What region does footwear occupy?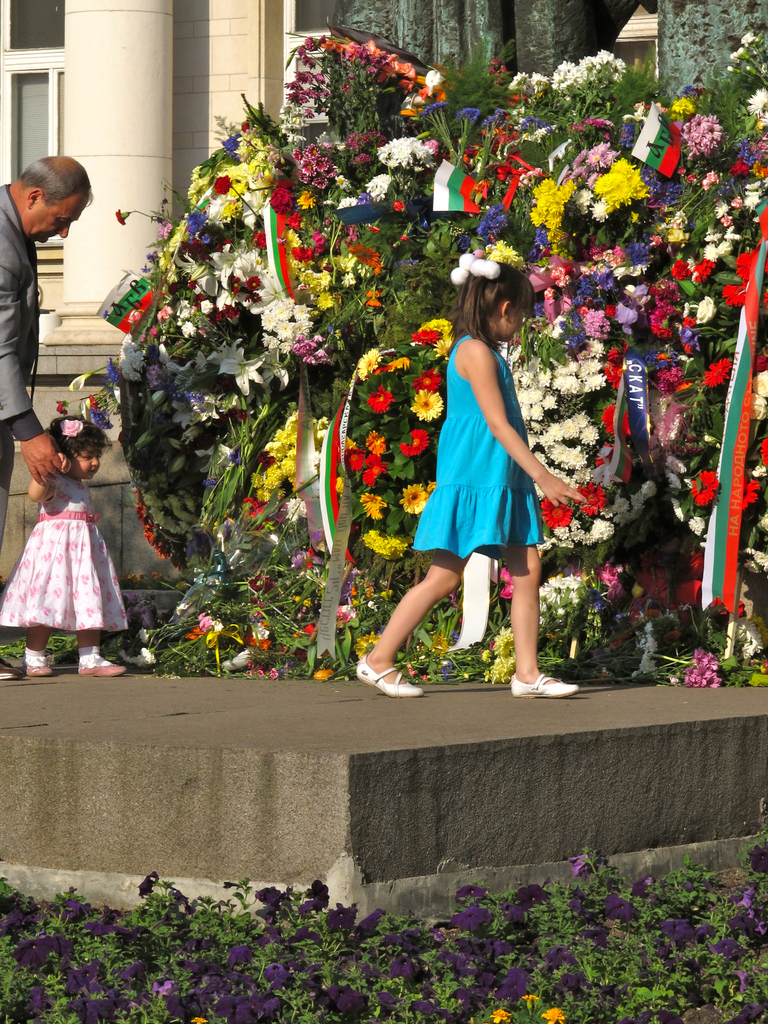
{"left": 0, "top": 650, "right": 24, "bottom": 687}.
